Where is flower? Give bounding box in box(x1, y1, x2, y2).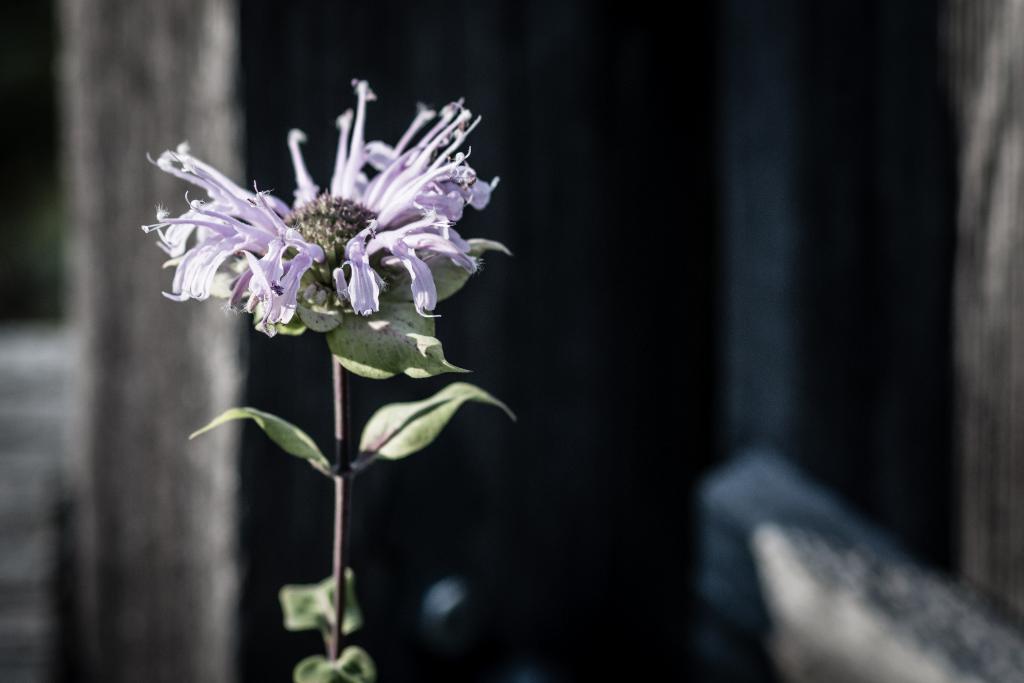
box(140, 92, 505, 370).
